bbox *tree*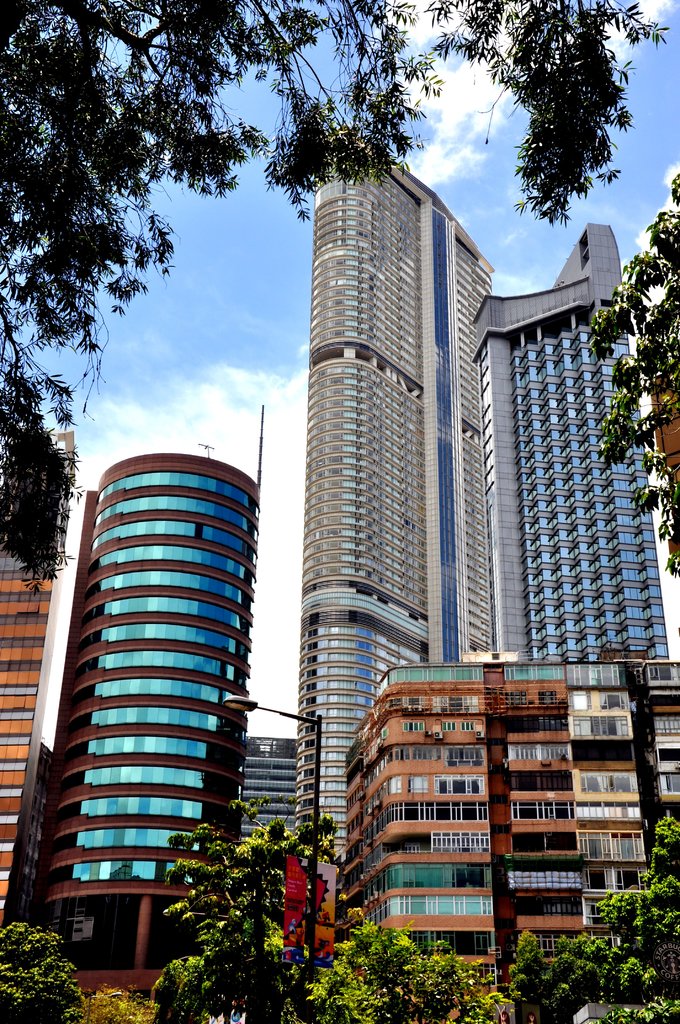
crop(592, 813, 679, 1005)
